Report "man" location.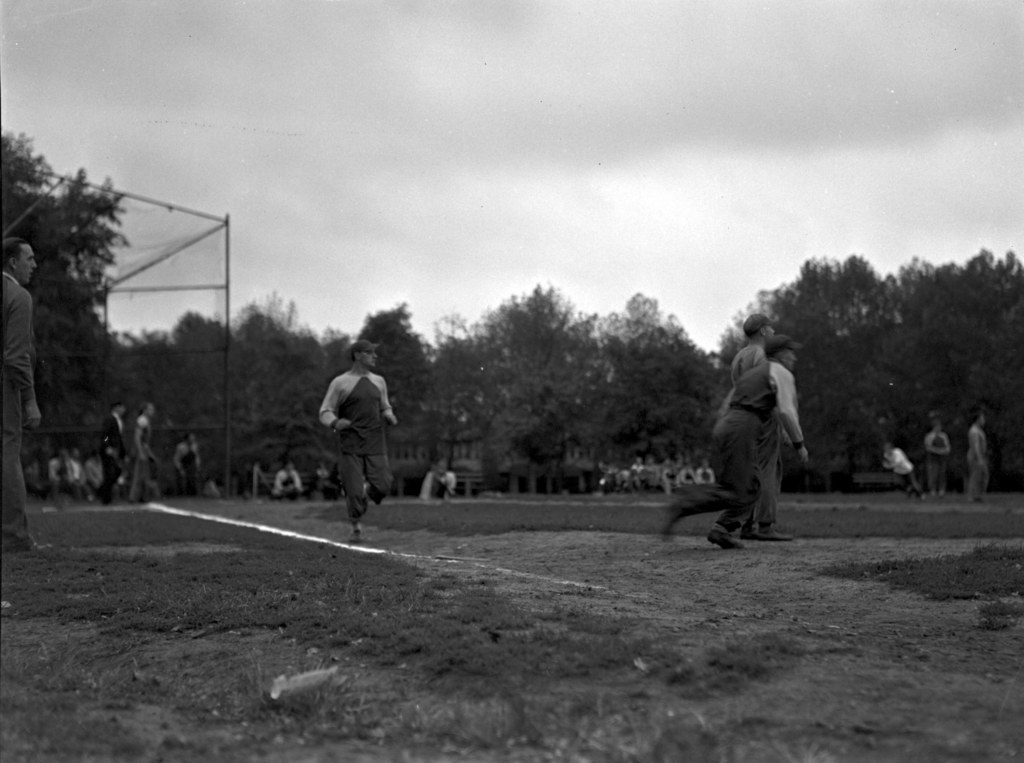
Report: (x1=99, y1=399, x2=129, y2=506).
